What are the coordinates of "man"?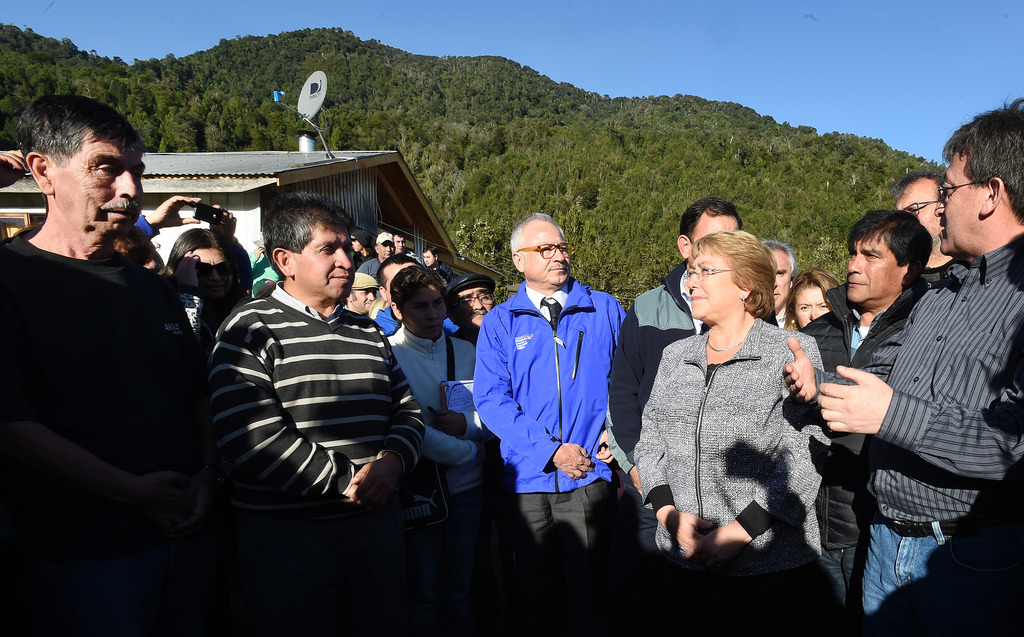
<region>786, 108, 1023, 636</region>.
